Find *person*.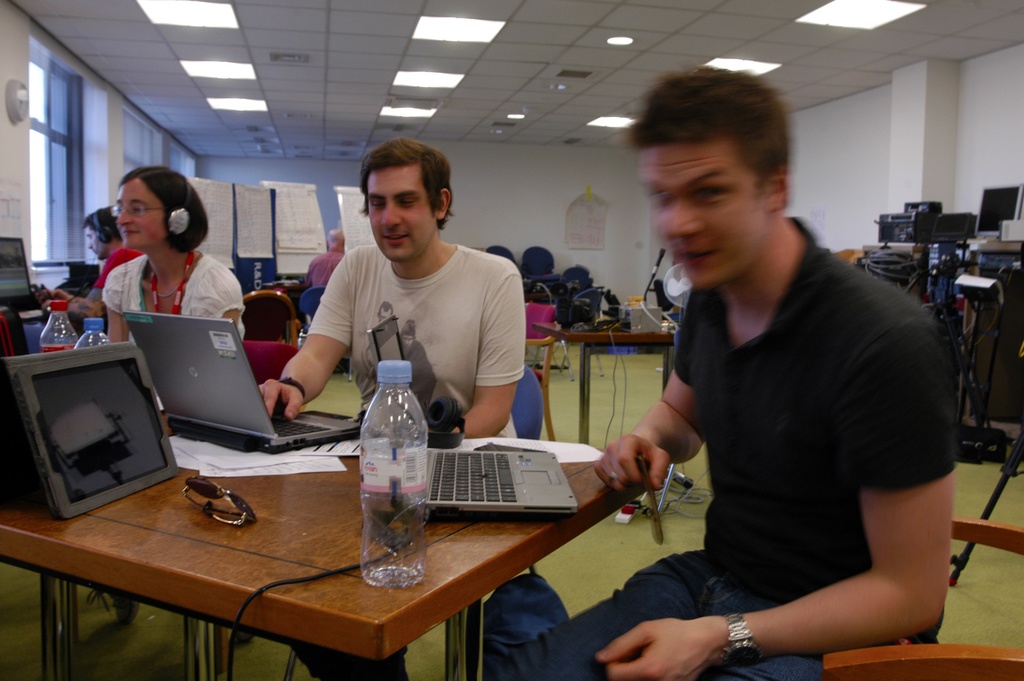
Rect(480, 240, 514, 265).
